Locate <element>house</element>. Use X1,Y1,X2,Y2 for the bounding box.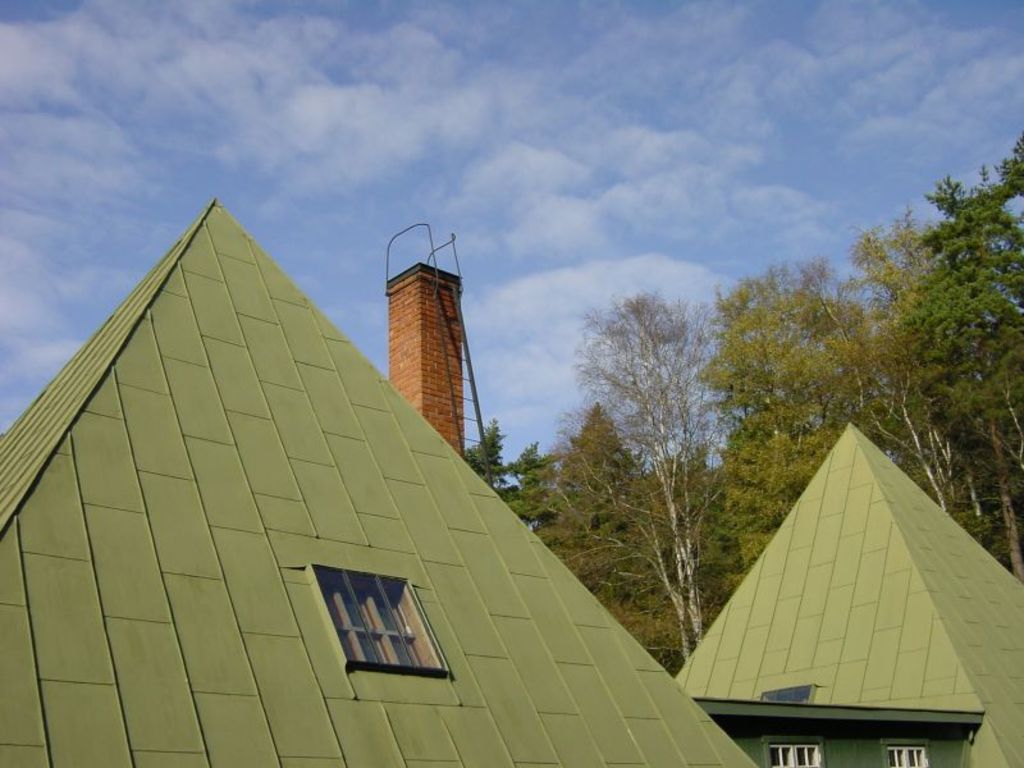
0,198,1023,767.
